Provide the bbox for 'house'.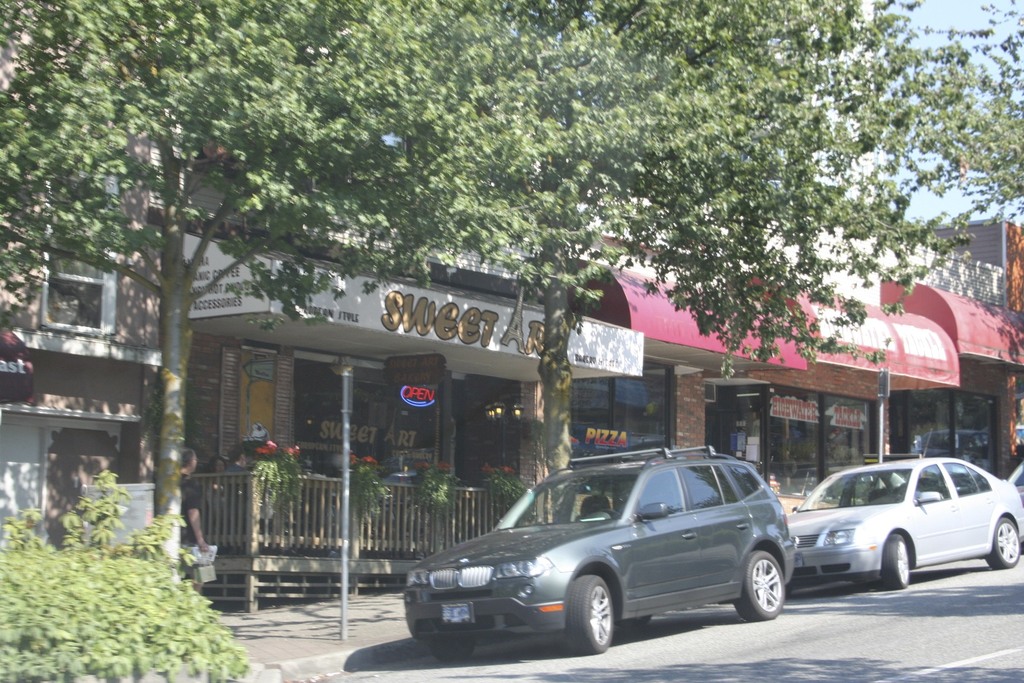
(x1=569, y1=225, x2=808, y2=444).
